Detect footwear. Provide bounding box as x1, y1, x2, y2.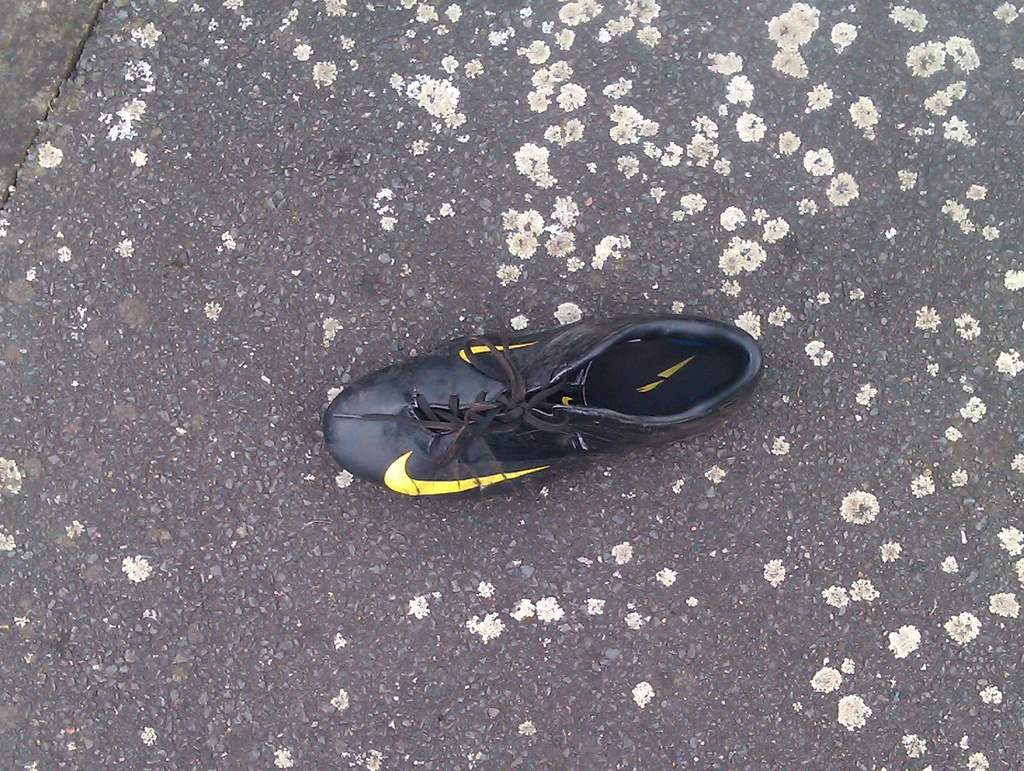
319, 309, 761, 494.
